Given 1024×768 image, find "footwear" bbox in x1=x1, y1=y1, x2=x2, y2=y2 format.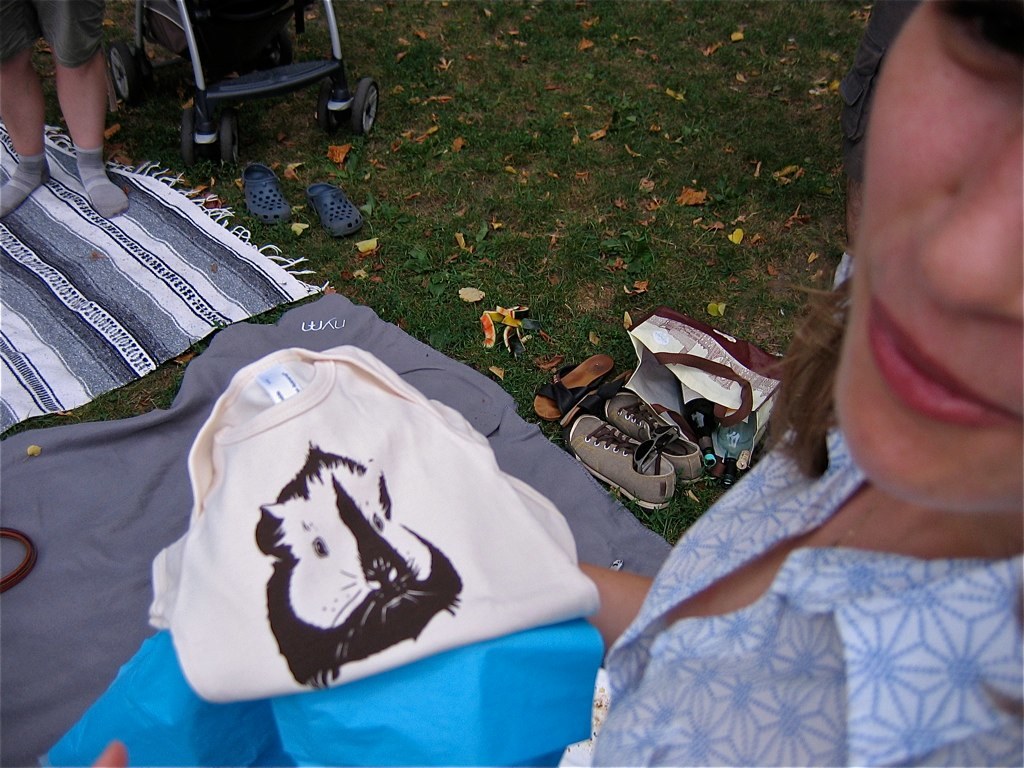
x1=597, y1=393, x2=706, y2=478.
